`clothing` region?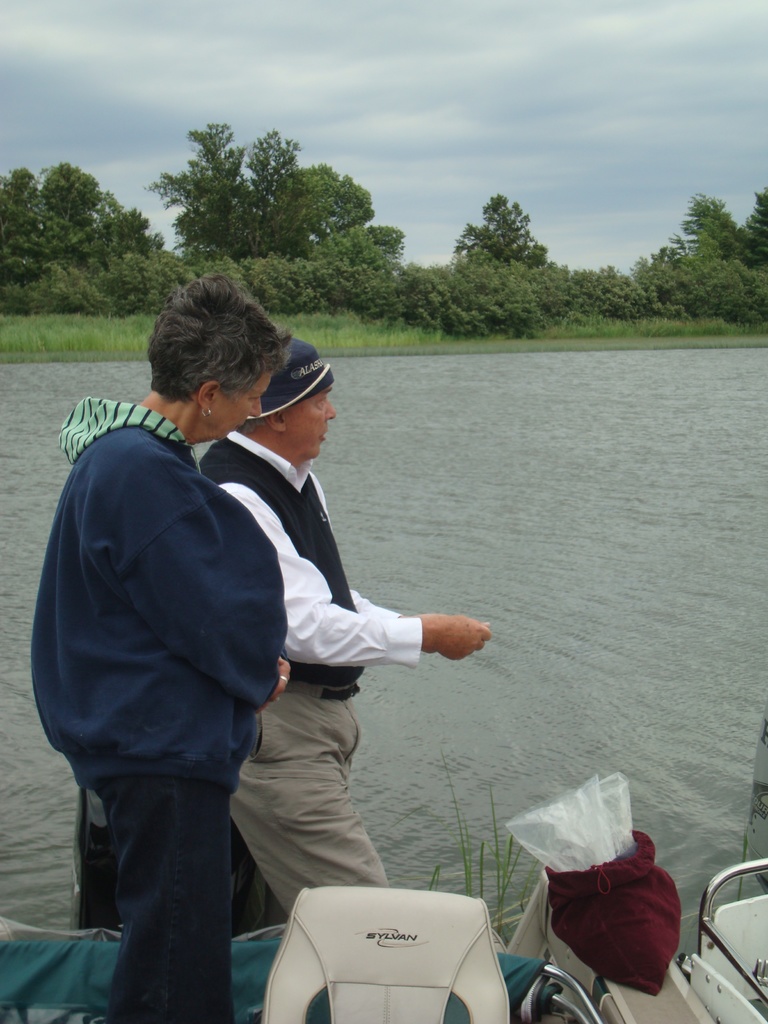
[23, 400, 280, 1000]
